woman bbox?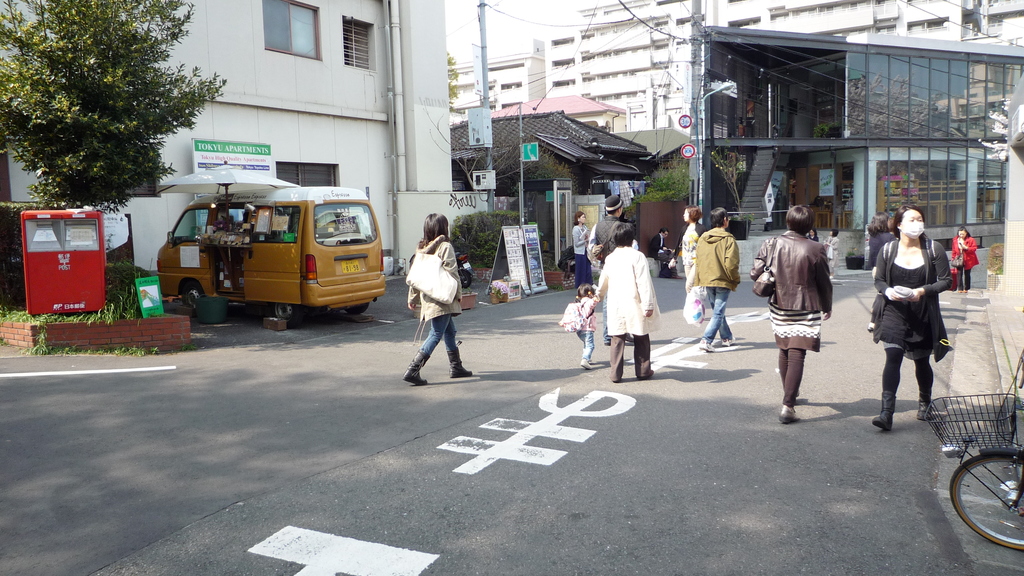
region(749, 205, 833, 424)
